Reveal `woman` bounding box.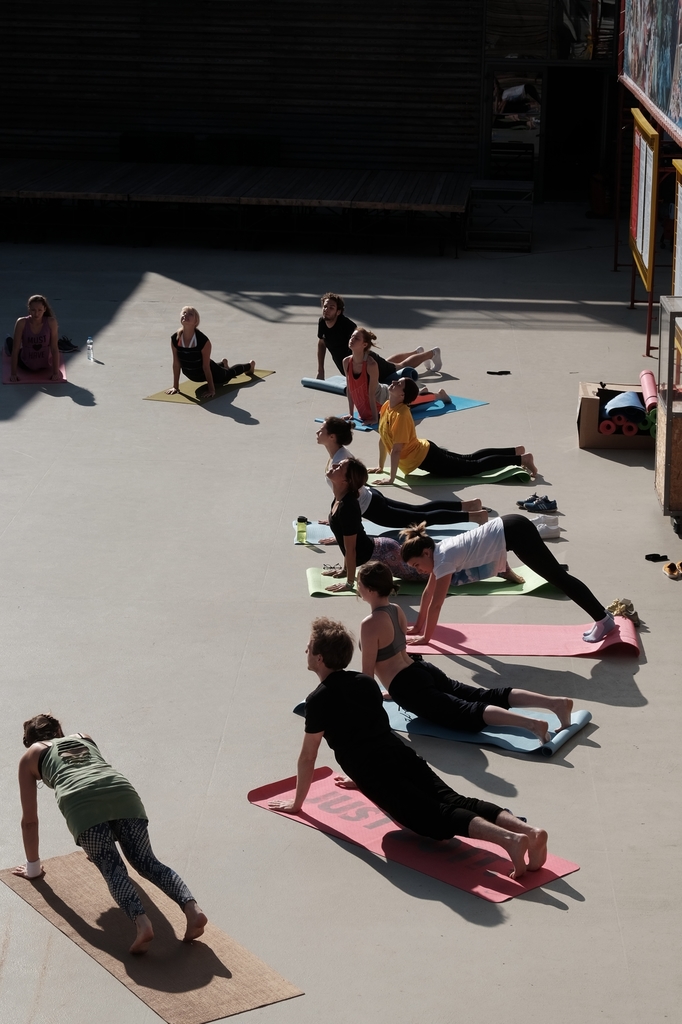
Revealed: [351, 563, 577, 746].
